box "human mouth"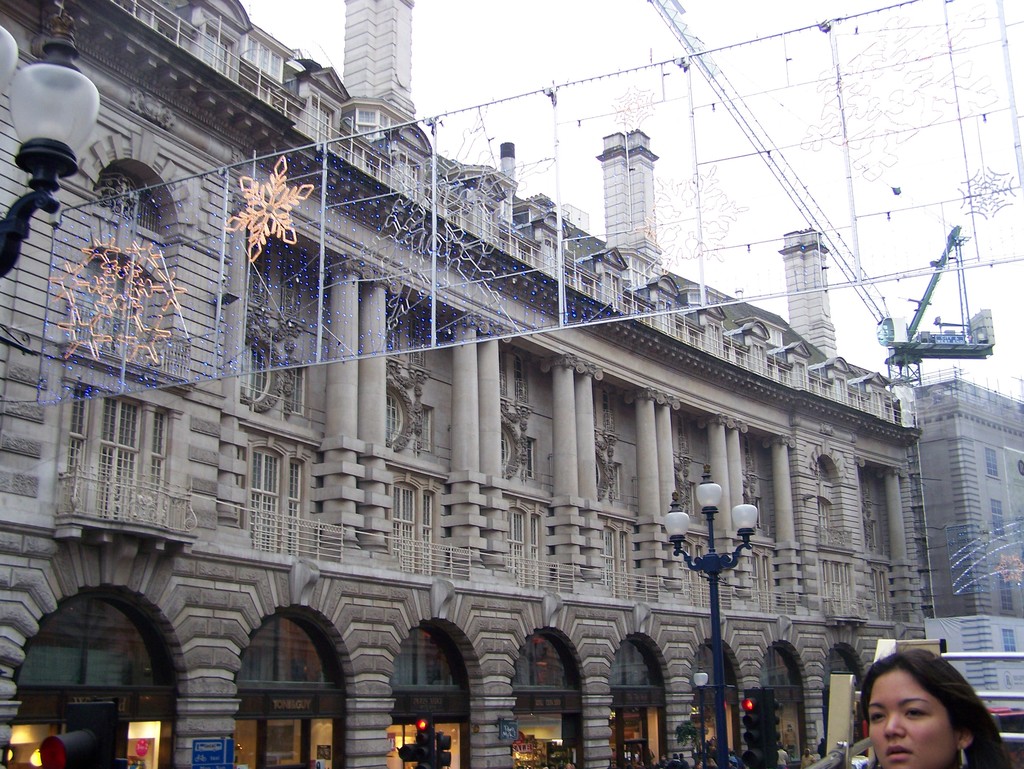
[x1=885, y1=744, x2=915, y2=761]
